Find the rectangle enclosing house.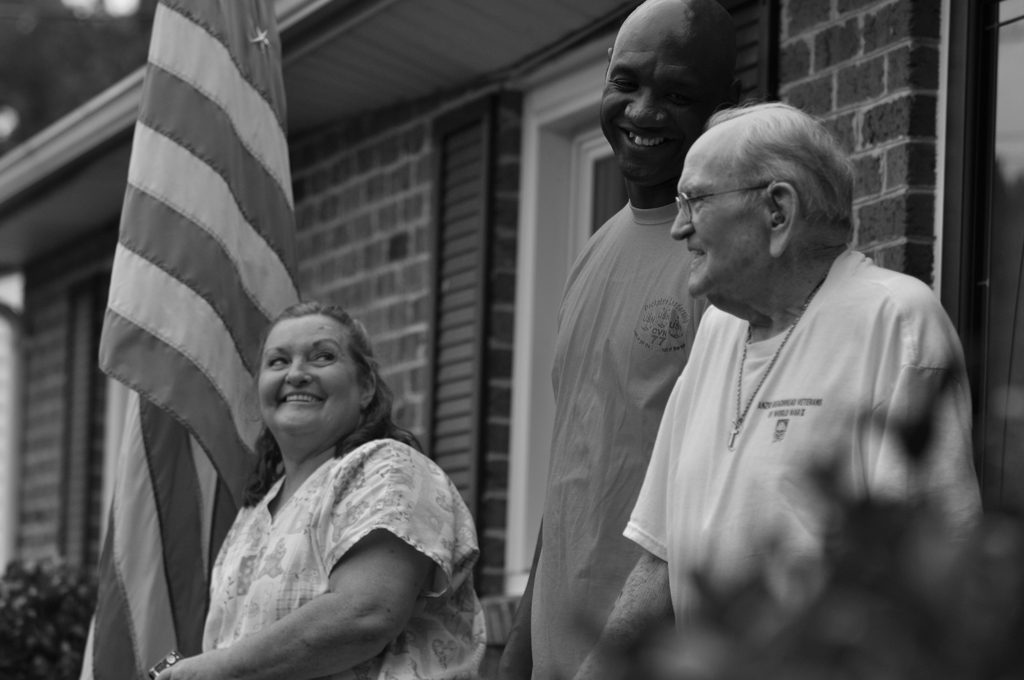
<bbox>0, 0, 1023, 679</bbox>.
